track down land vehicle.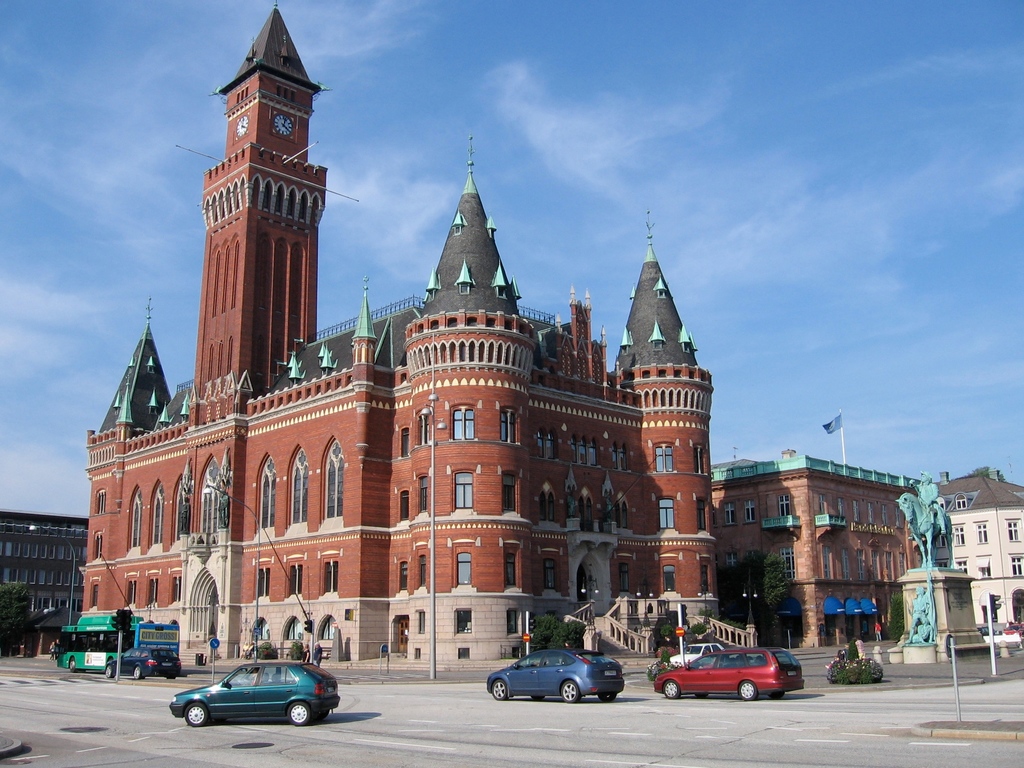
Tracked to <box>484,644,625,703</box>.
